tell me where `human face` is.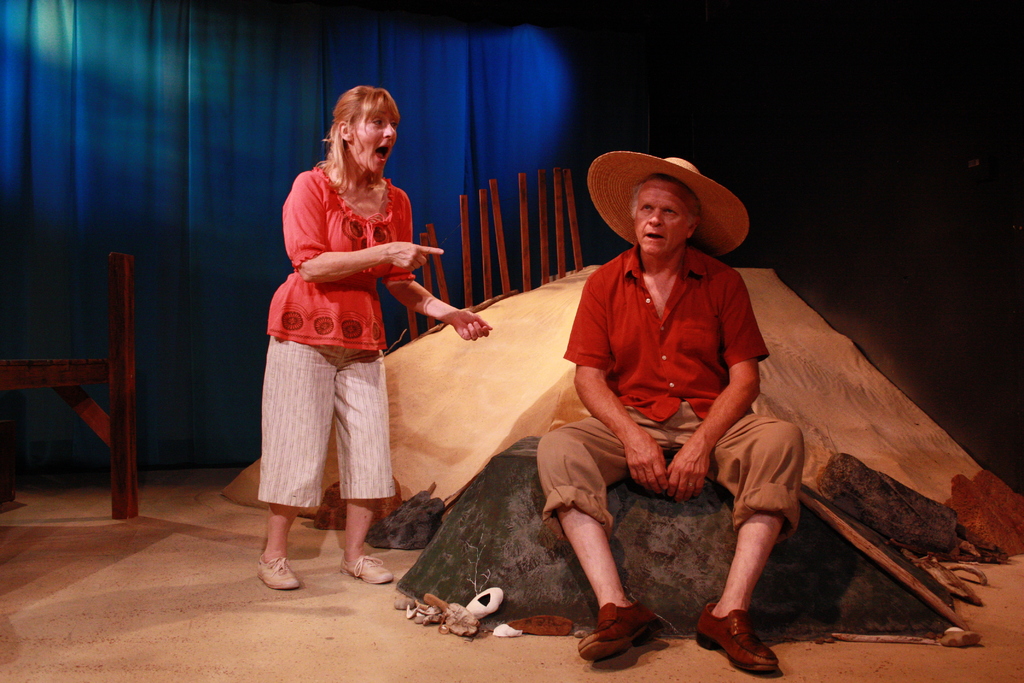
`human face` is at [636,174,697,254].
